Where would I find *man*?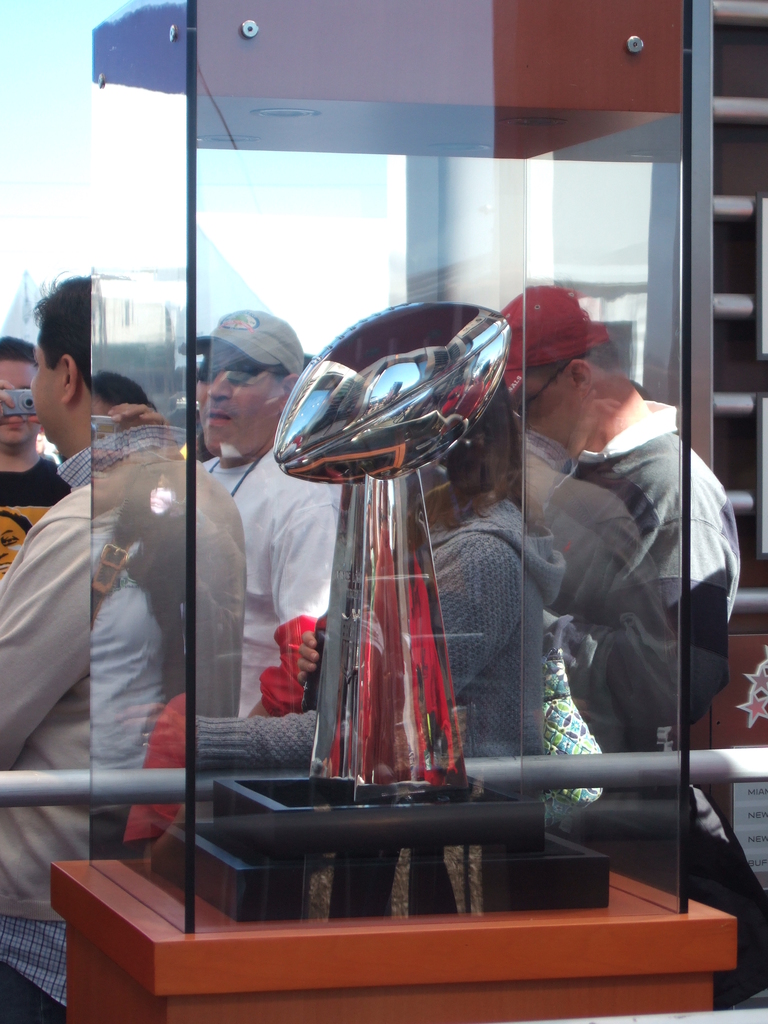
At rect(0, 344, 76, 586).
